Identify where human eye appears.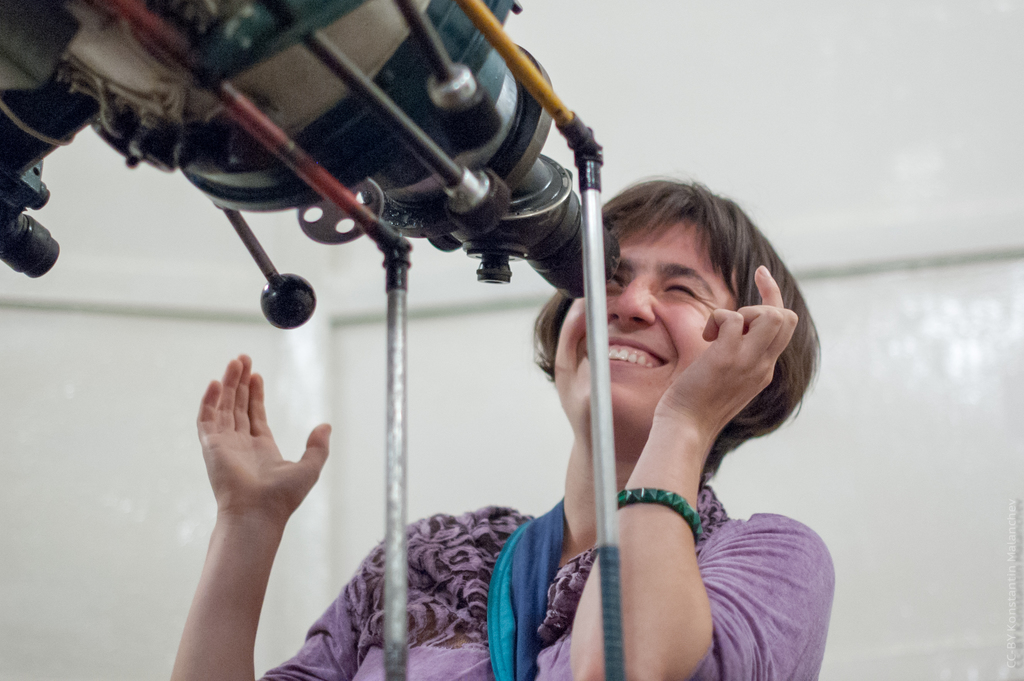
Appears at x1=606 y1=273 x2=634 y2=291.
